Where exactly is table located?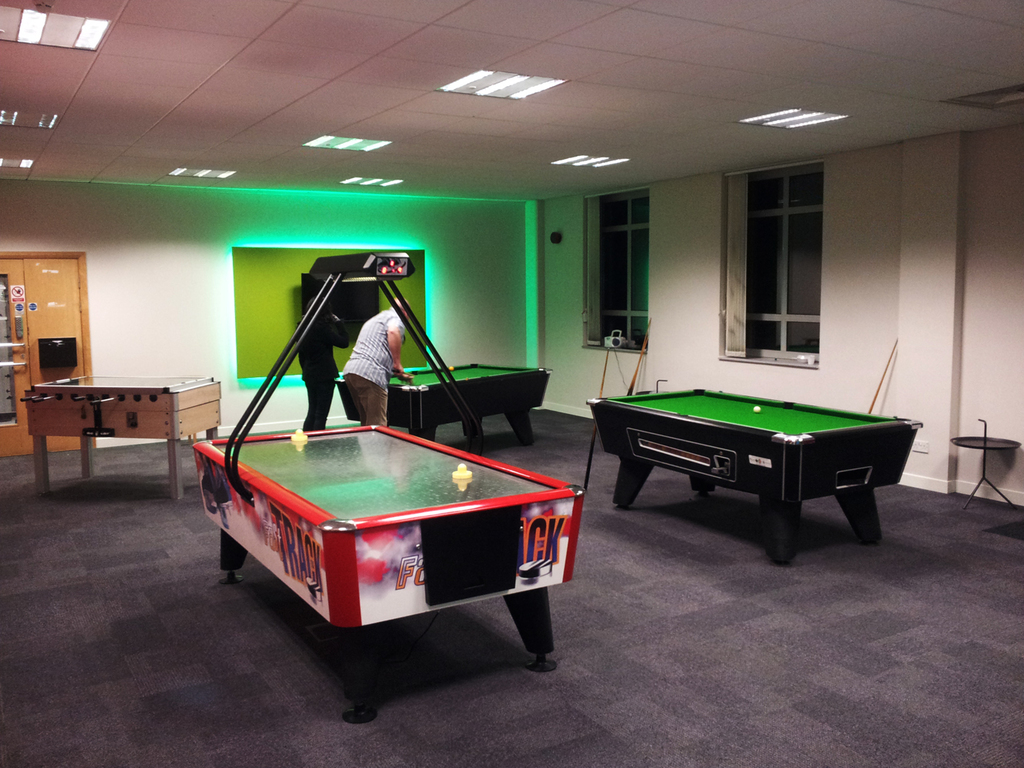
Its bounding box is [left=220, top=371, right=576, bottom=690].
